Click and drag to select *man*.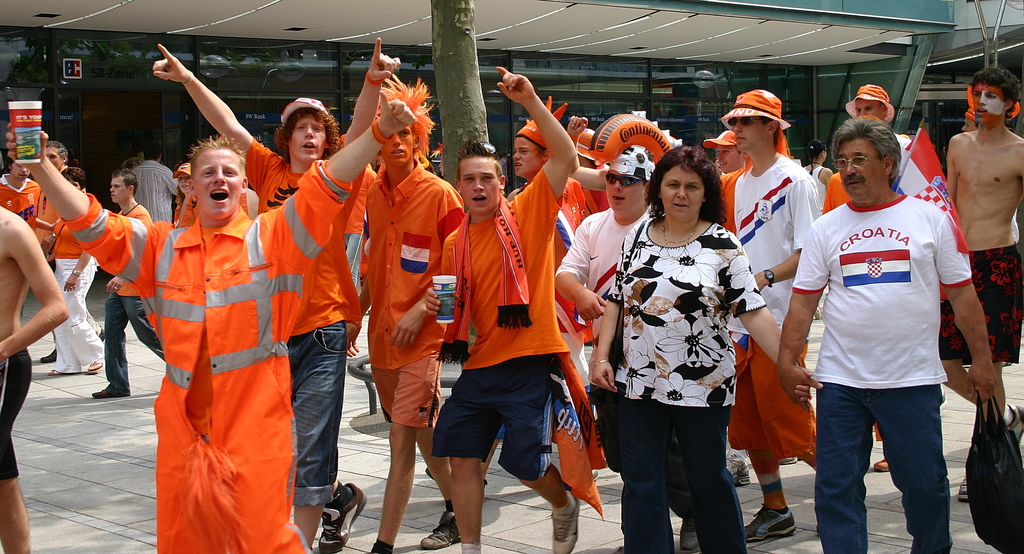
Selection: [x1=428, y1=53, x2=601, y2=553].
